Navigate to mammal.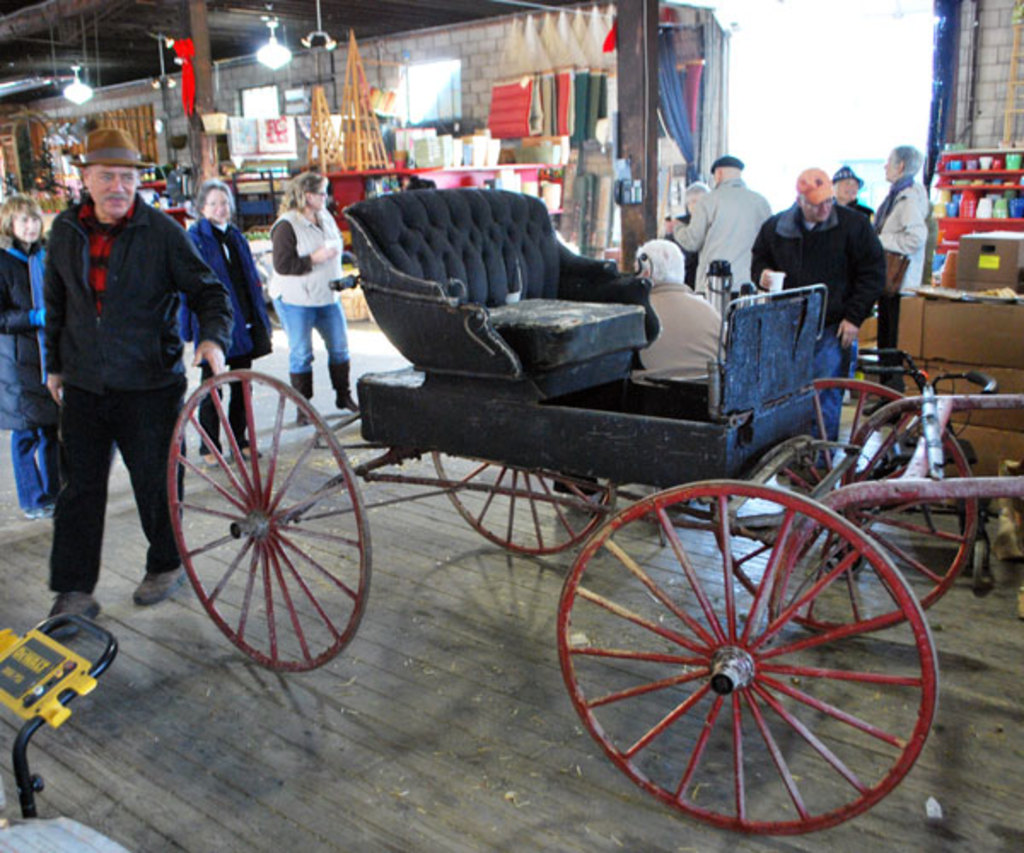
Navigation target: [270,171,362,423].
